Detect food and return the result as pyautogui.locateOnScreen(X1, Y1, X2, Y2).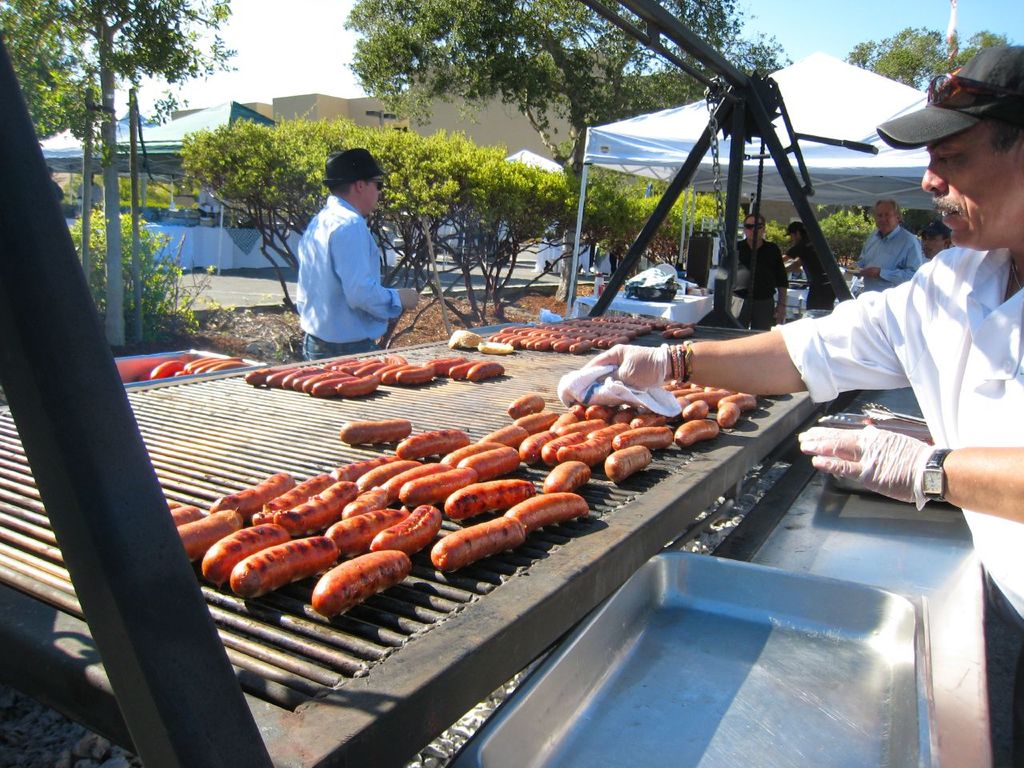
pyautogui.locateOnScreen(628, 410, 670, 428).
